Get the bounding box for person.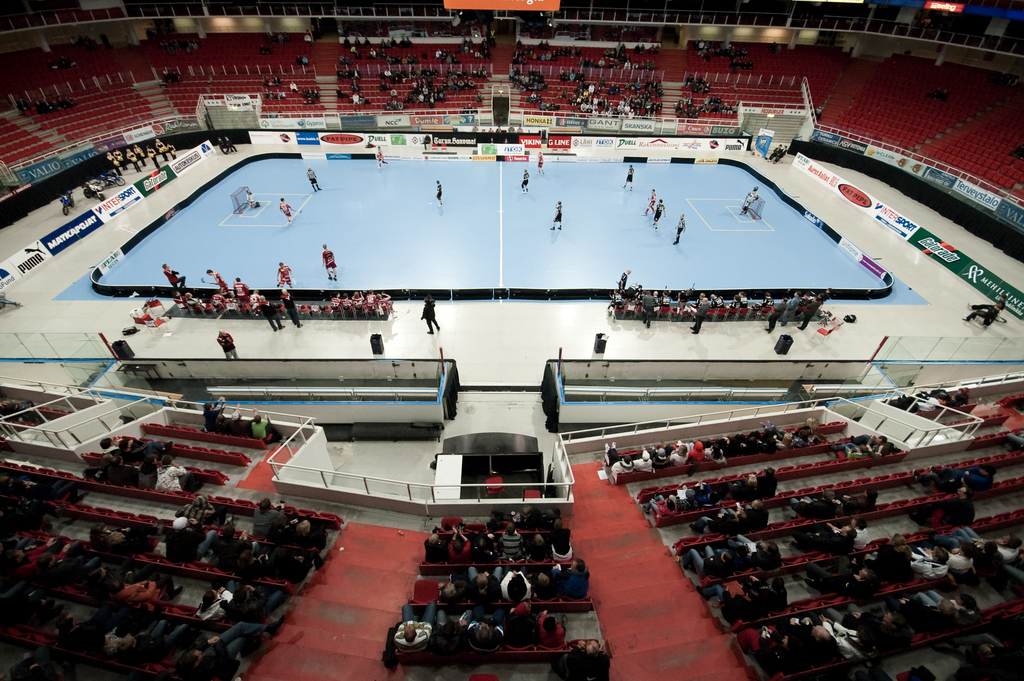
rect(216, 329, 240, 361).
